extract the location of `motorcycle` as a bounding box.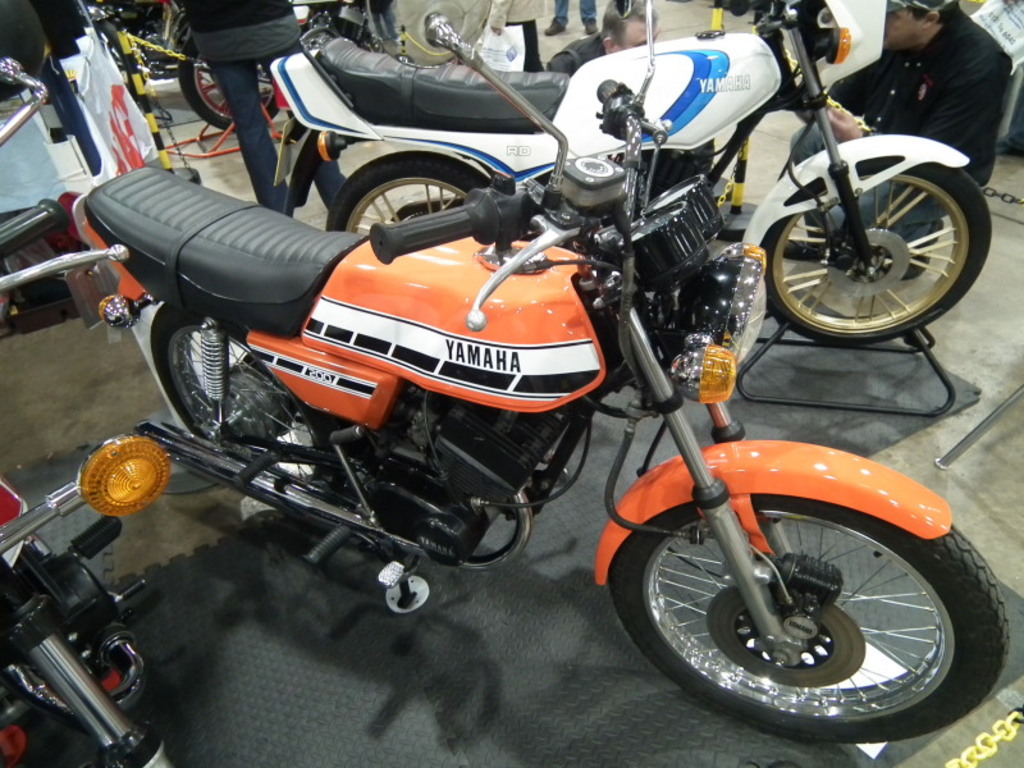
274/0/995/352.
